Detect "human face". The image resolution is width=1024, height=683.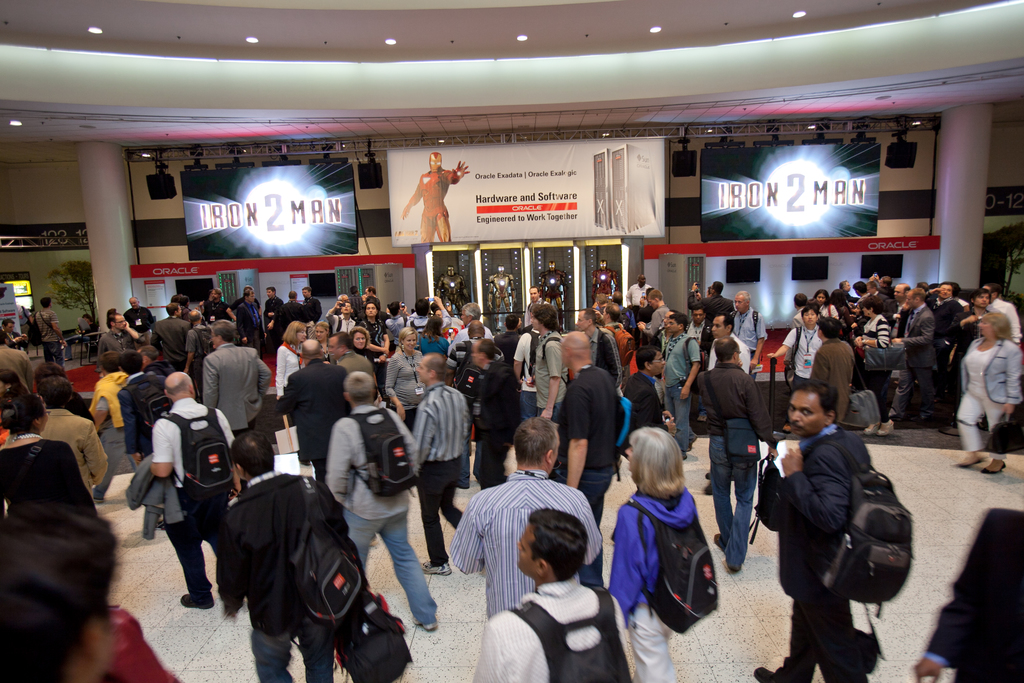
left=975, top=318, right=996, bottom=338.
